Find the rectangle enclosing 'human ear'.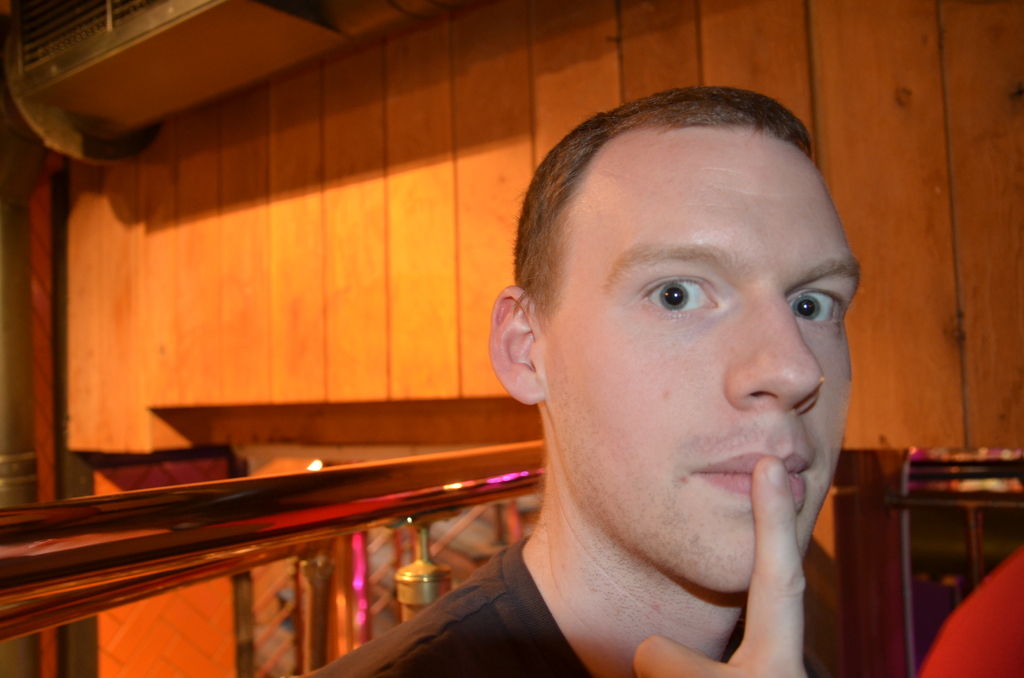
box=[483, 284, 547, 405].
